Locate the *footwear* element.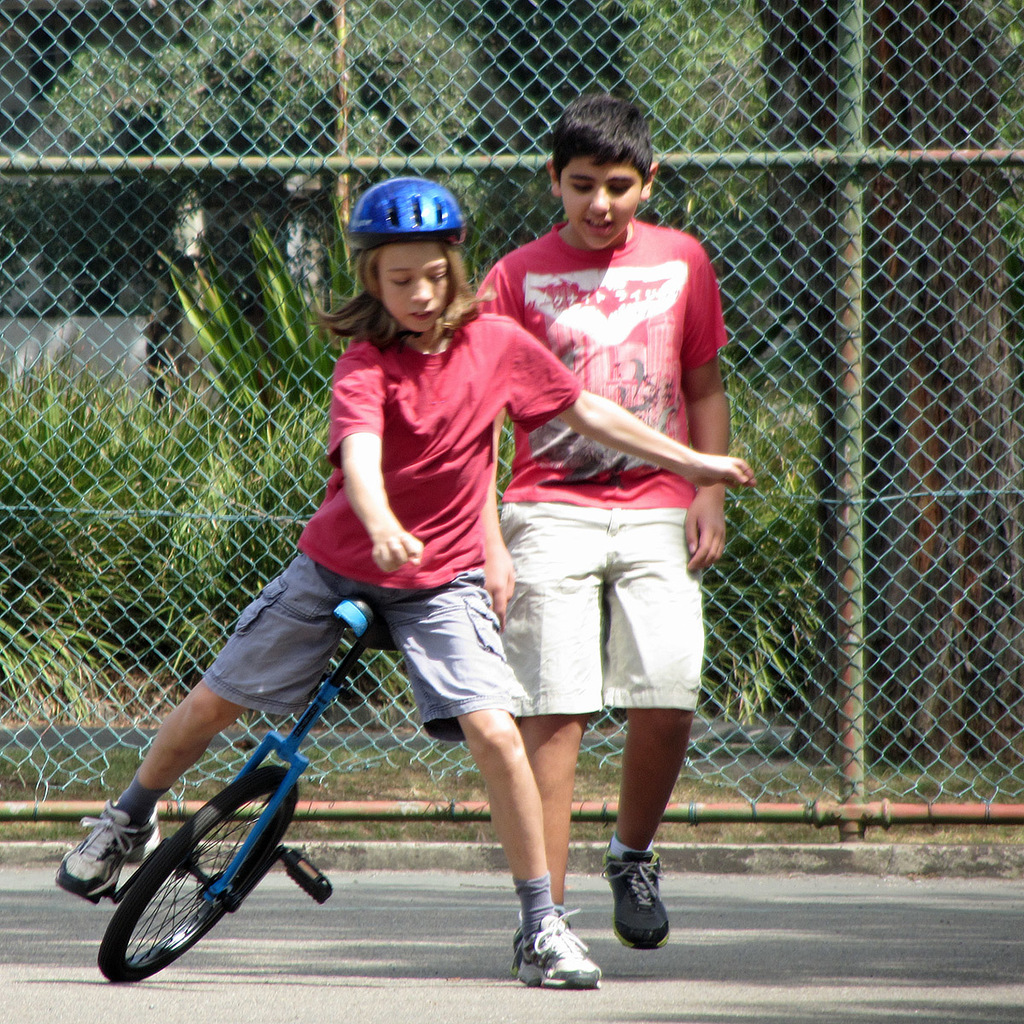
Element bbox: [x1=500, y1=898, x2=596, y2=1003].
